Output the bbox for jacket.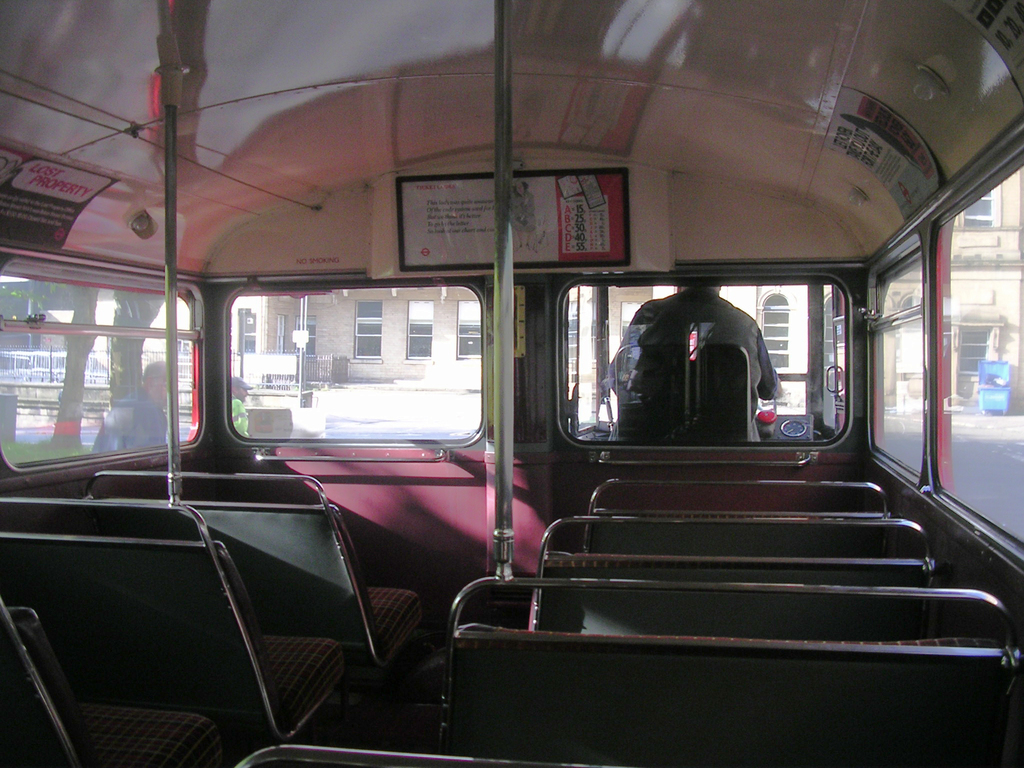
[left=613, top=271, right=771, bottom=457].
